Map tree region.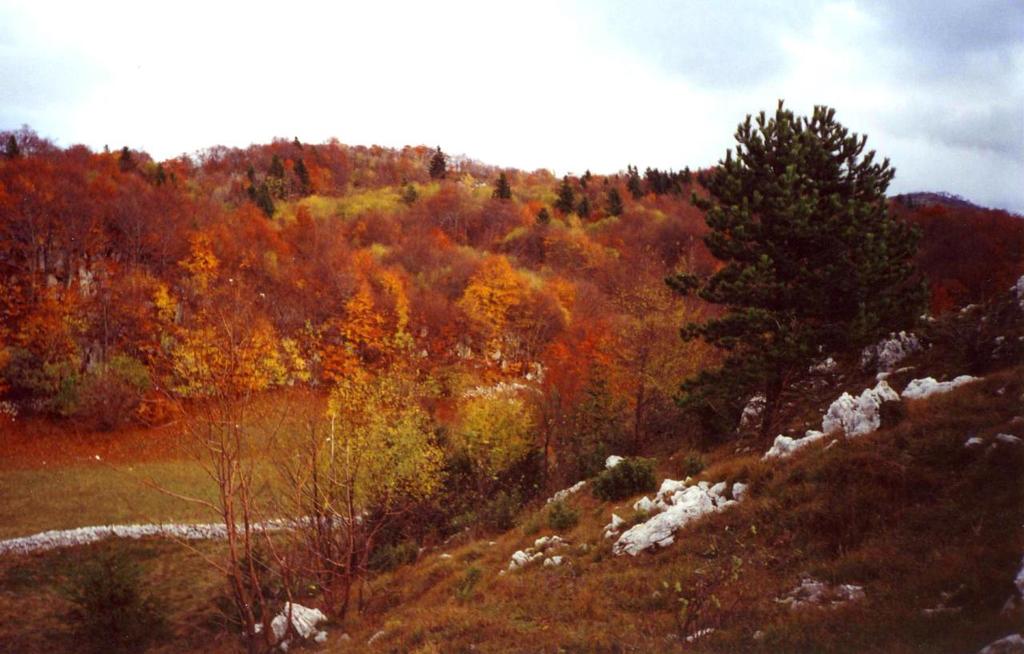
Mapped to 678 82 929 435.
